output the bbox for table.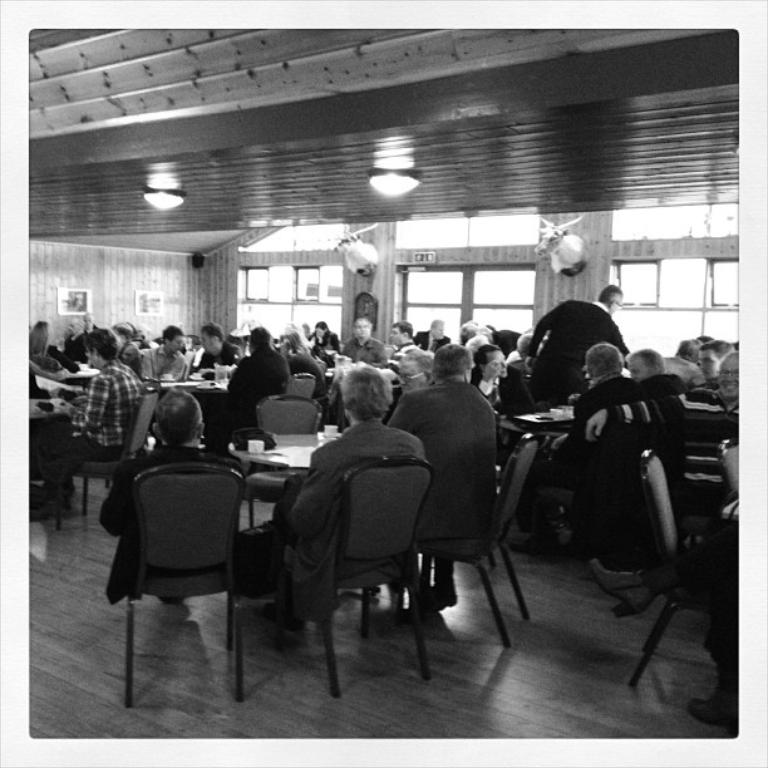
BBox(122, 397, 546, 660).
